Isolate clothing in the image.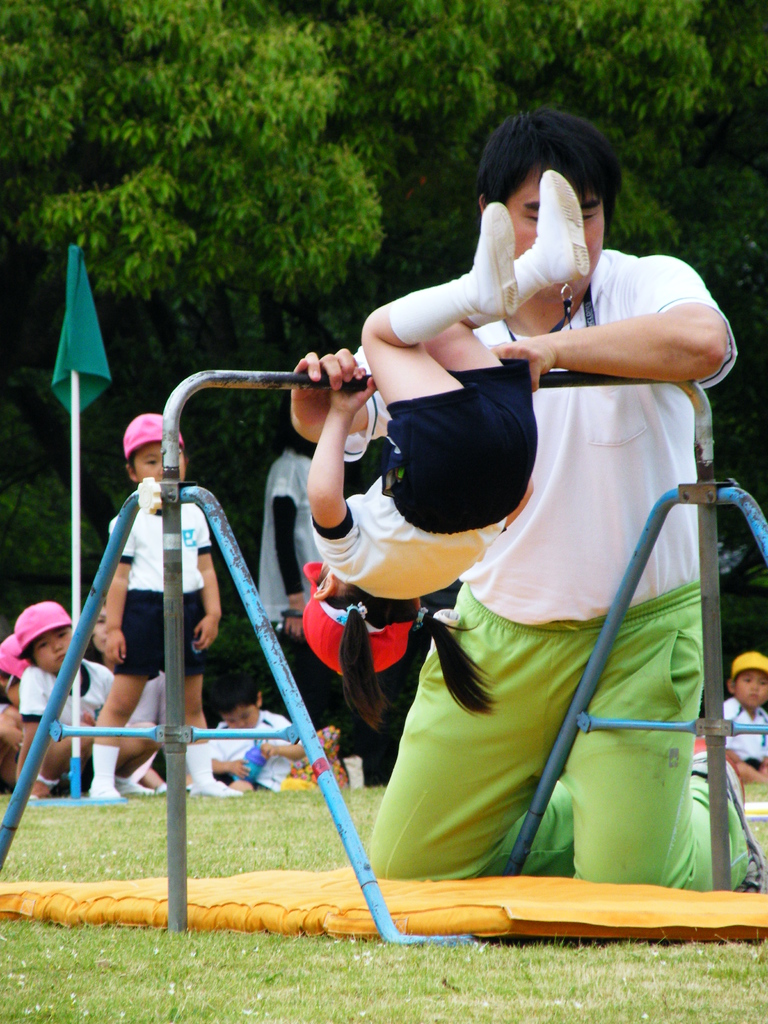
Isolated region: BBox(709, 688, 767, 771).
